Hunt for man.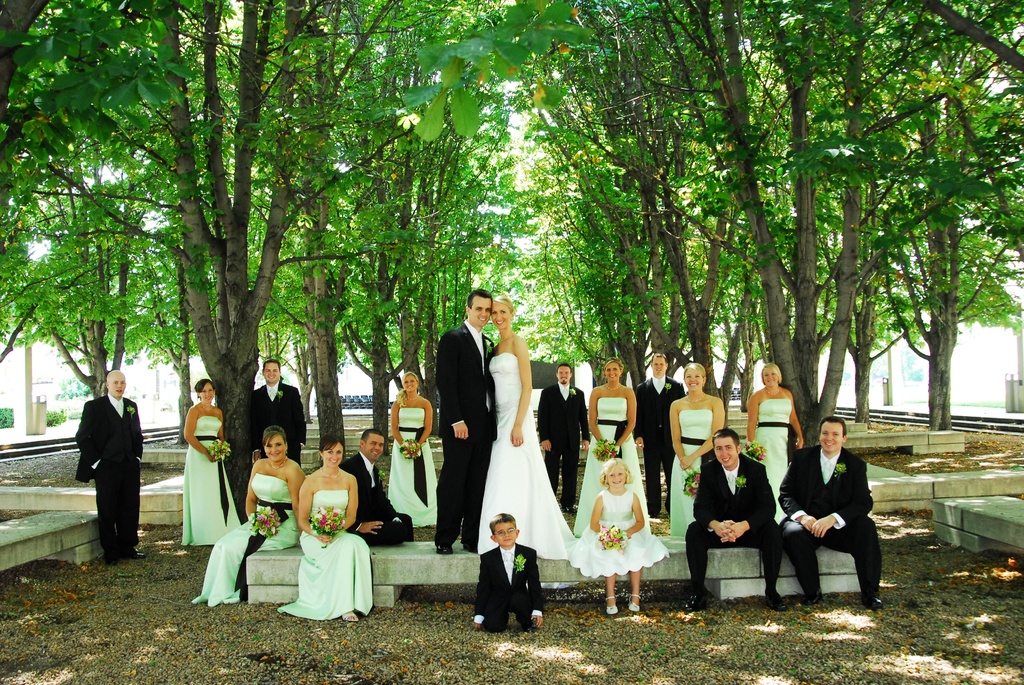
Hunted down at (x1=786, y1=427, x2=883, y2=617).
